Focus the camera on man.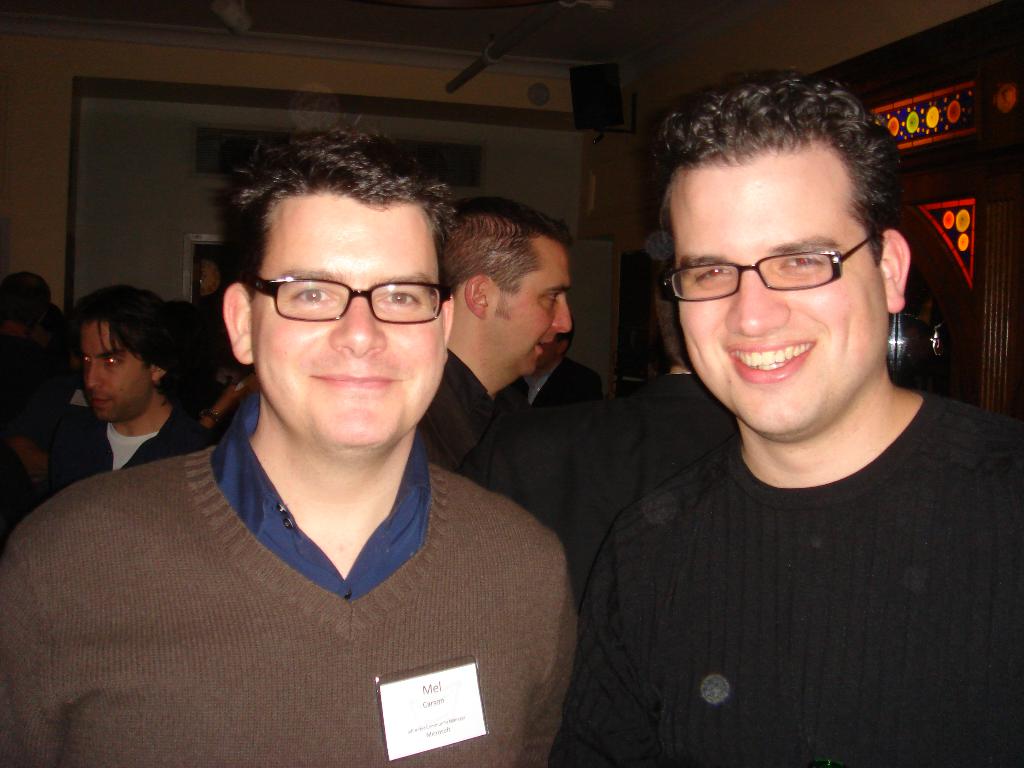
Focus region: locate(0, 264, 49, 330).
